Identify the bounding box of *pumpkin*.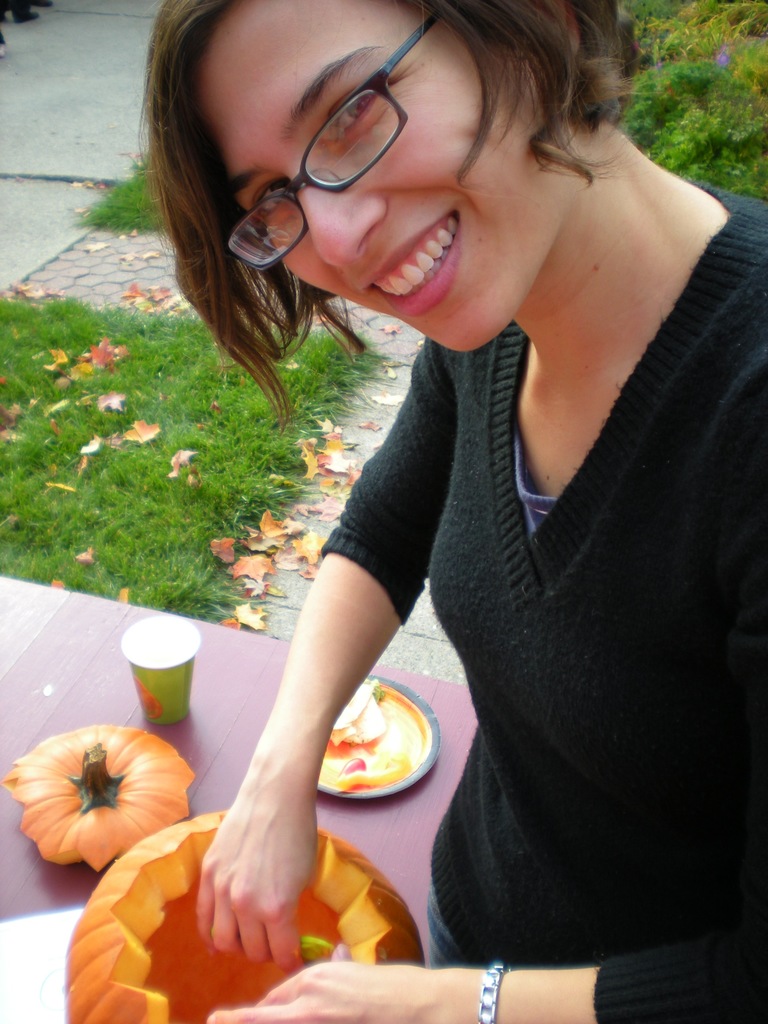
(2,715,194,868).
